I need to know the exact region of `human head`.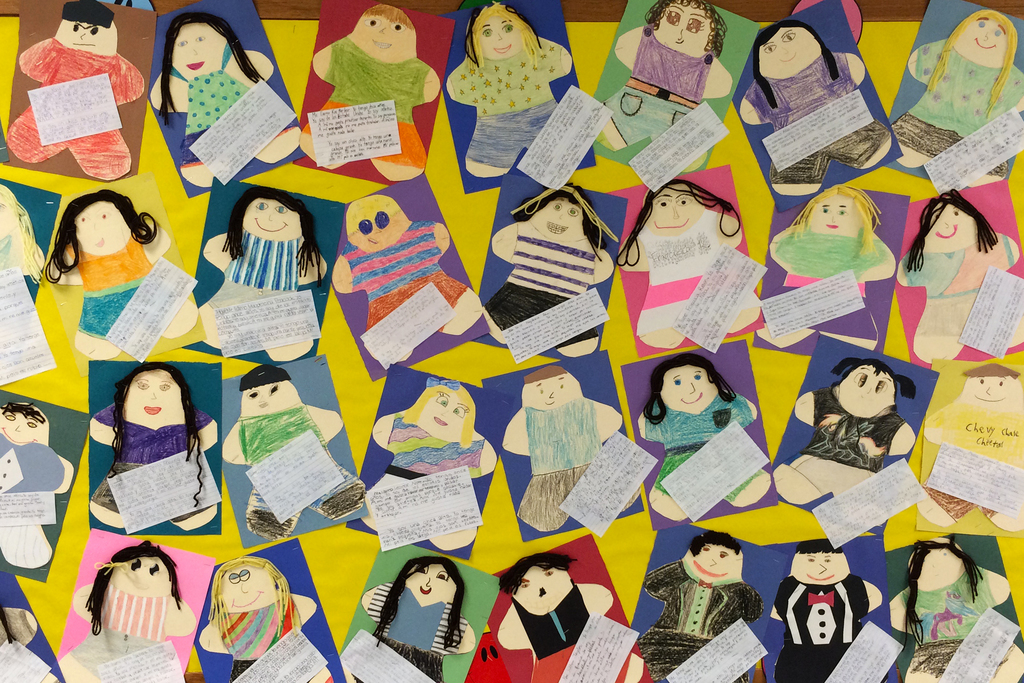
Region: crop(207, 552, 287, 613).
